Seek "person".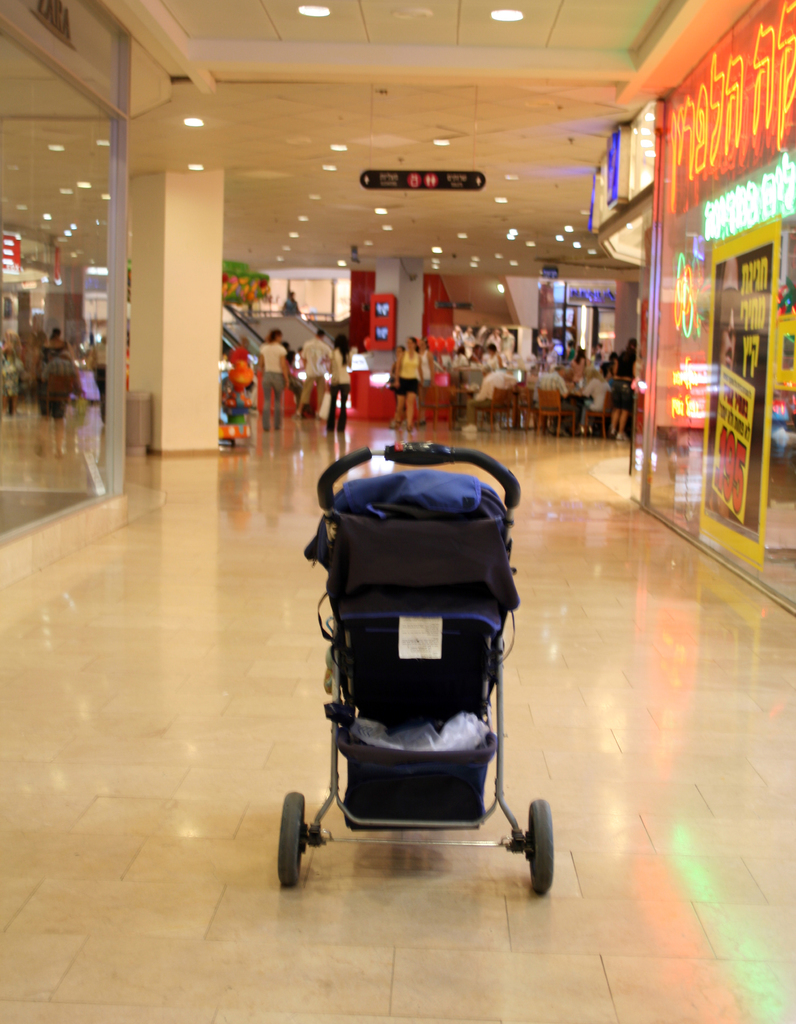
left=607, top=335, right=637, bottom=433.
